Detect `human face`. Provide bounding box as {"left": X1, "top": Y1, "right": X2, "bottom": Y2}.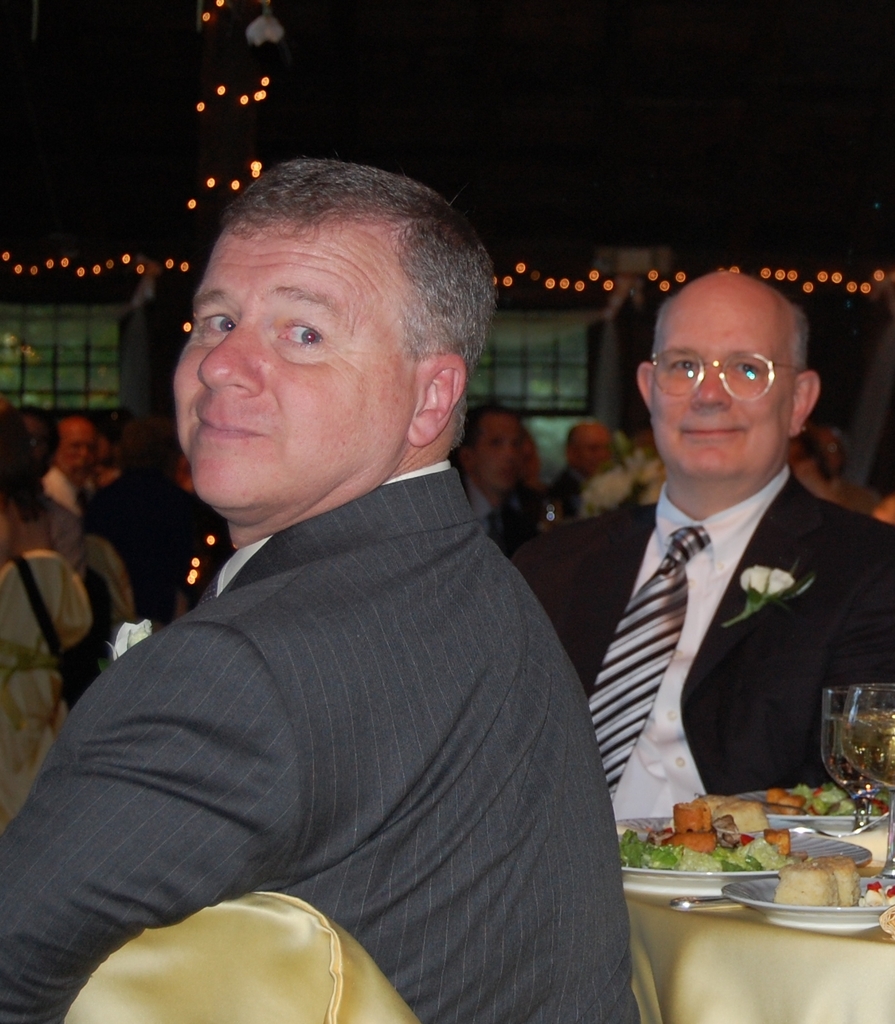
{"left": 460, "top": 412, "right": 528, "bottom": 495}.
